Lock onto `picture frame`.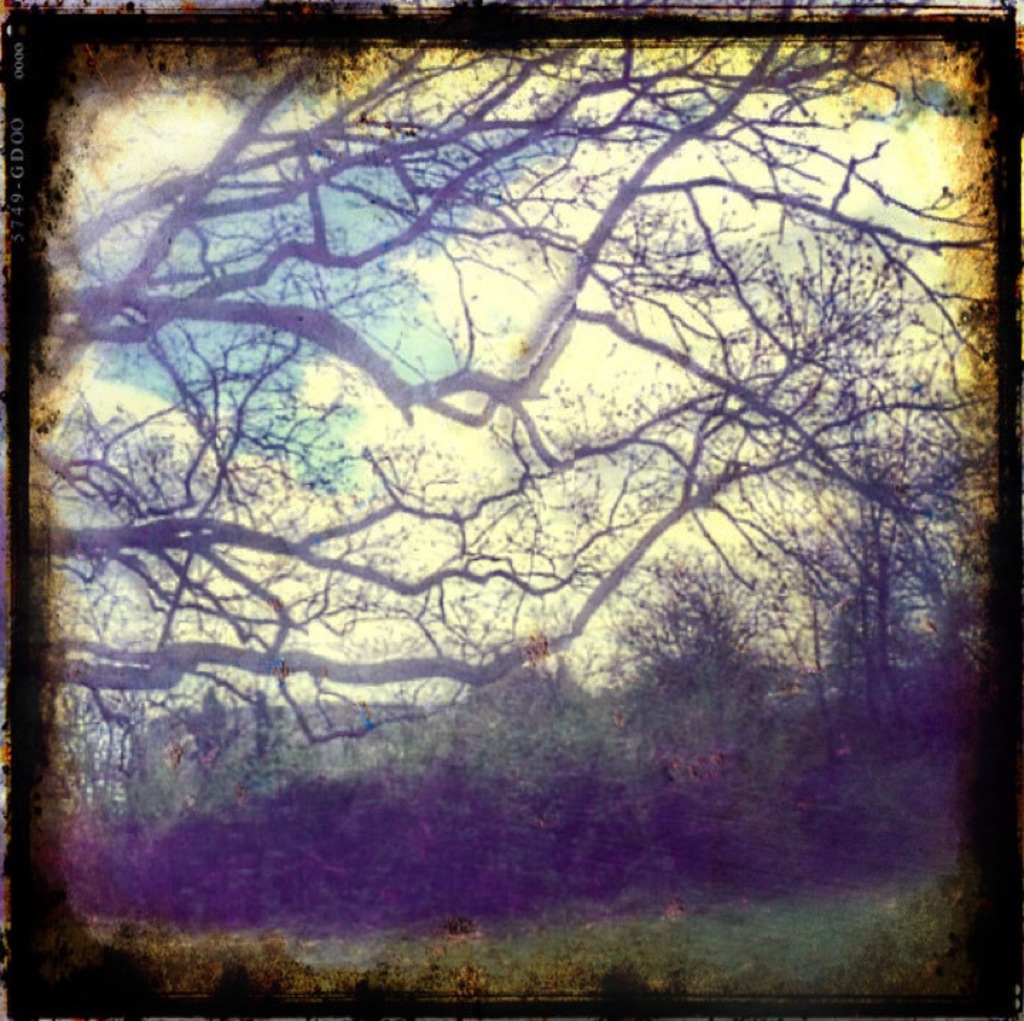
Locked: BBox(0, 0, 1023, 1020).
